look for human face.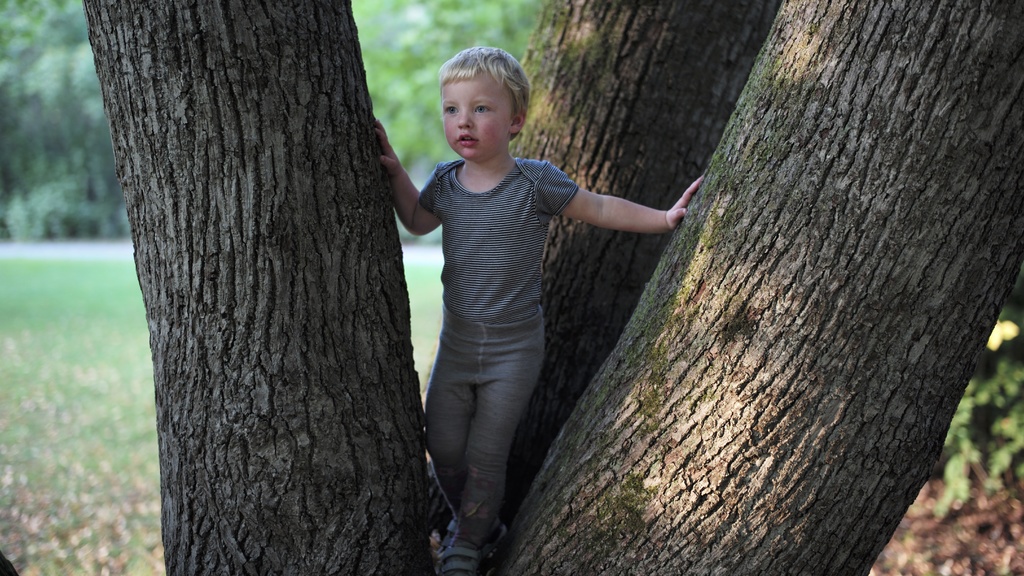
Found: bbox(442, 76, 510, 160).
